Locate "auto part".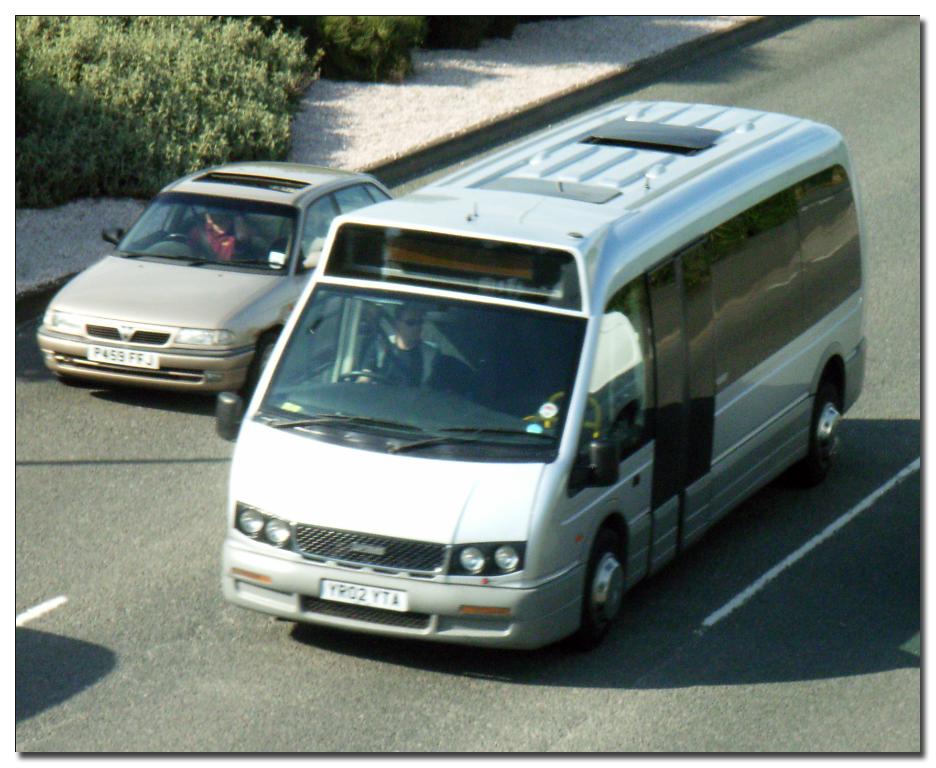
Bounding box: (left=226, top=99, right=869, bottom=649).
